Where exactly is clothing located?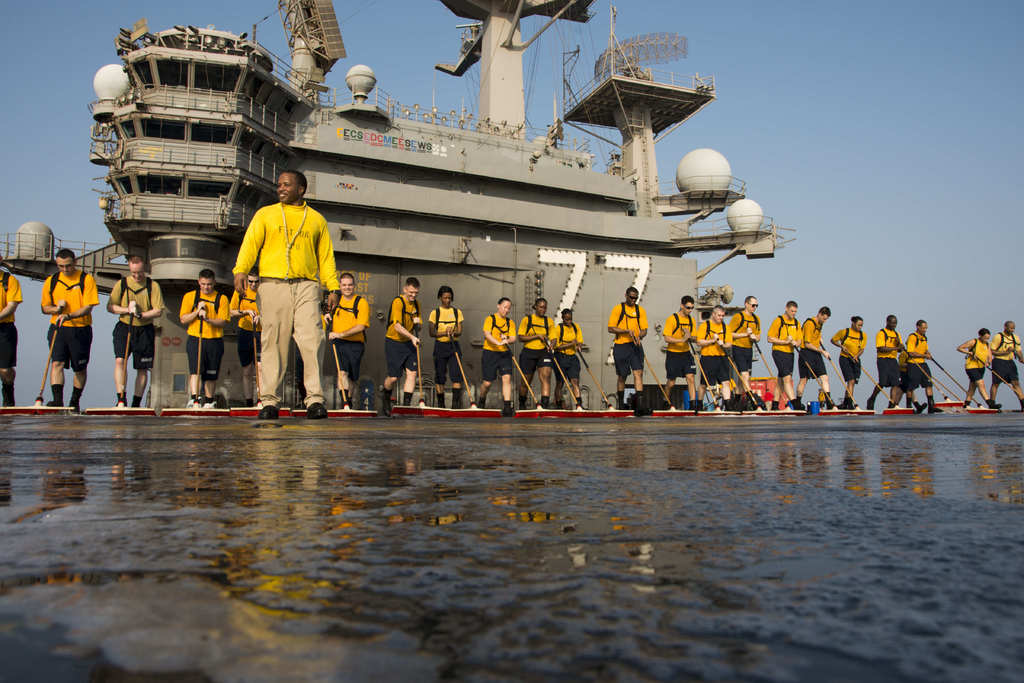
Its bounding box is locate(431, 308, 462, 384).
